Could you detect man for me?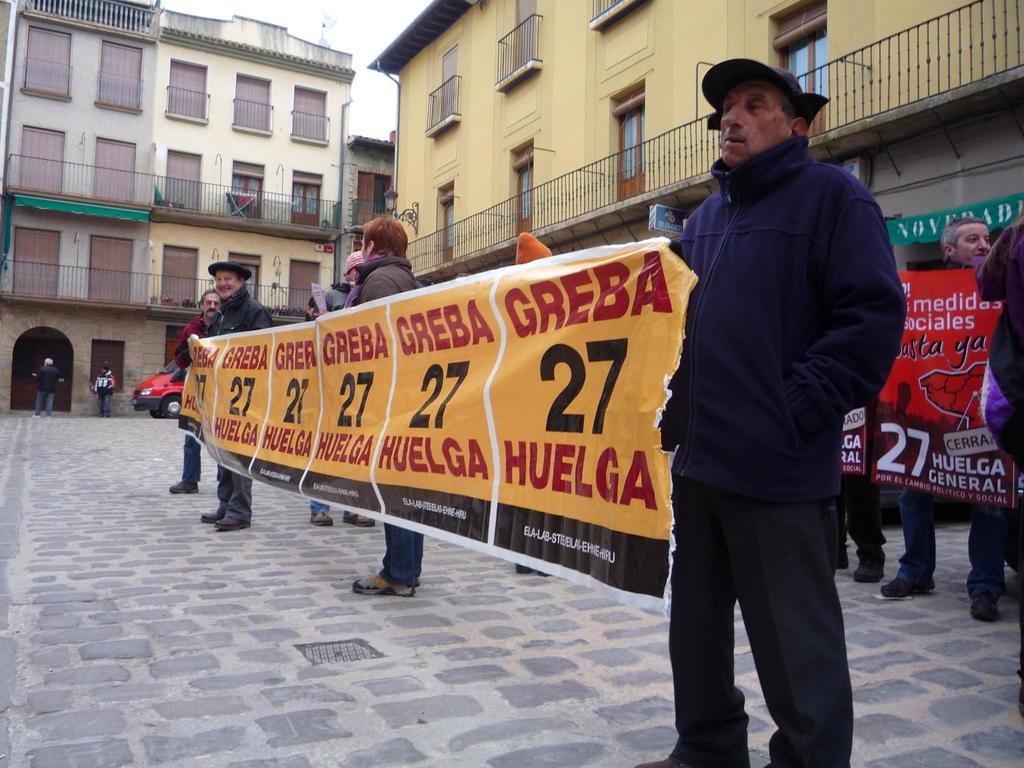
Detection result: detection(200, 265, 275, 532).
